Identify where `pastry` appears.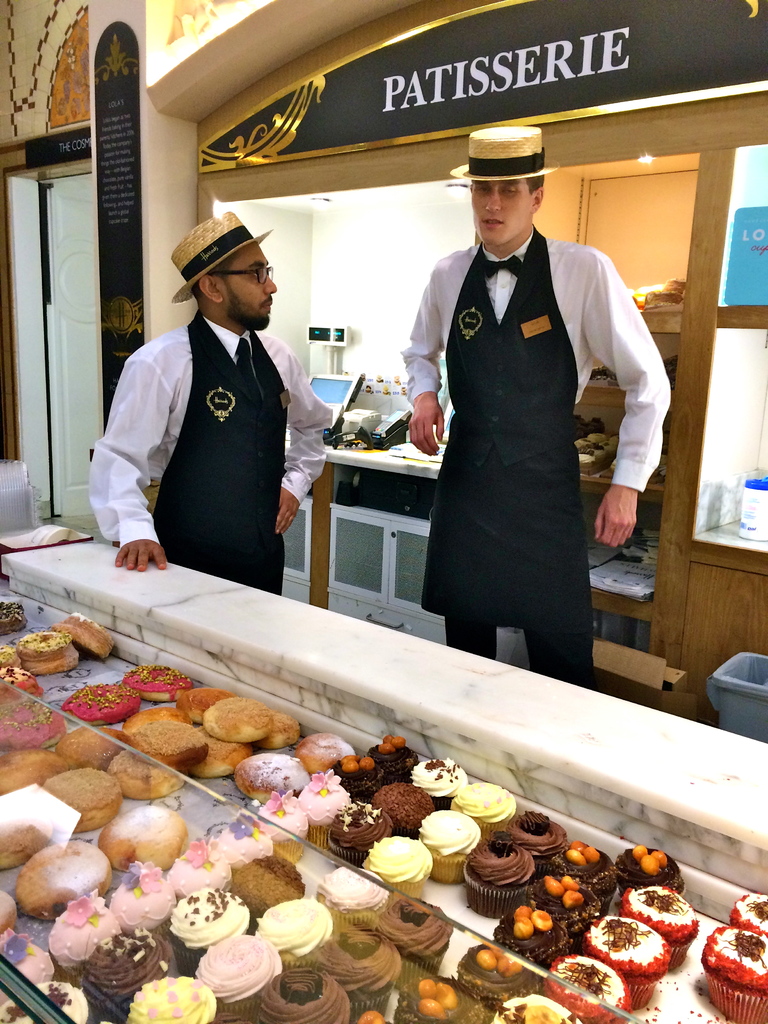
Appears at locate(332, 756, 387, 800).
